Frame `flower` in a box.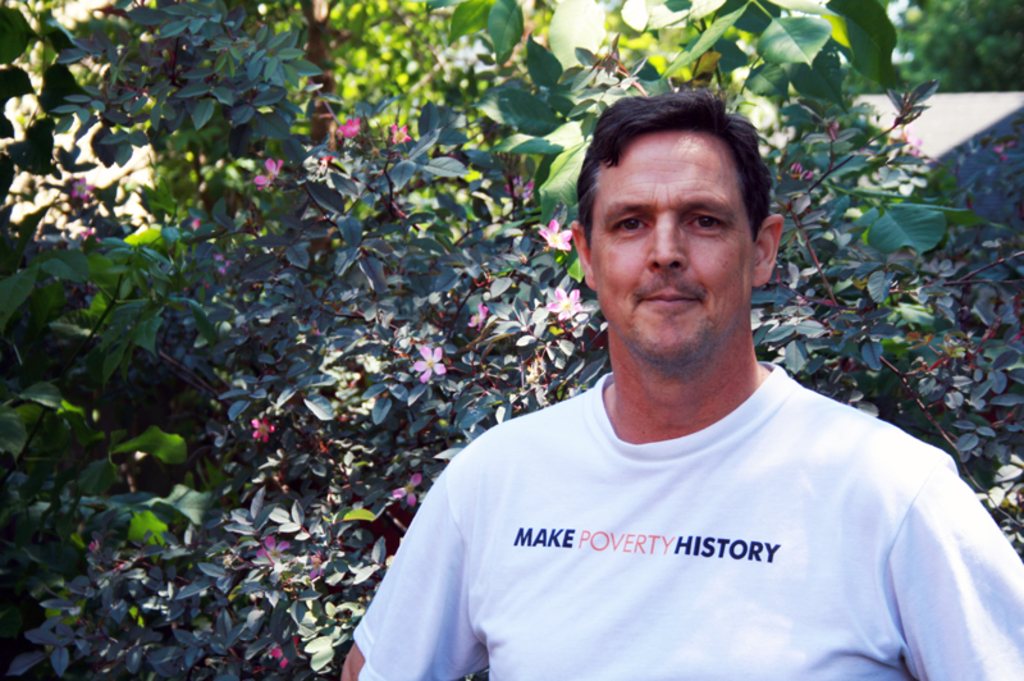
box(392, 123, 411, 143).
